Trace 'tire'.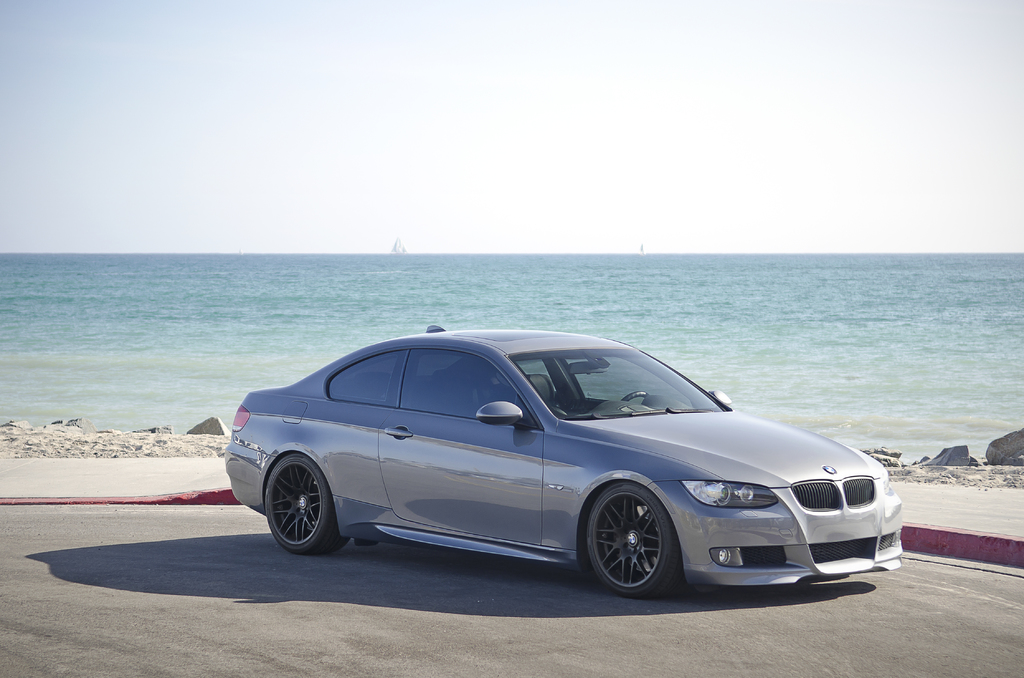
Traced to (left=572, top=493, right=678, bottom=602).
